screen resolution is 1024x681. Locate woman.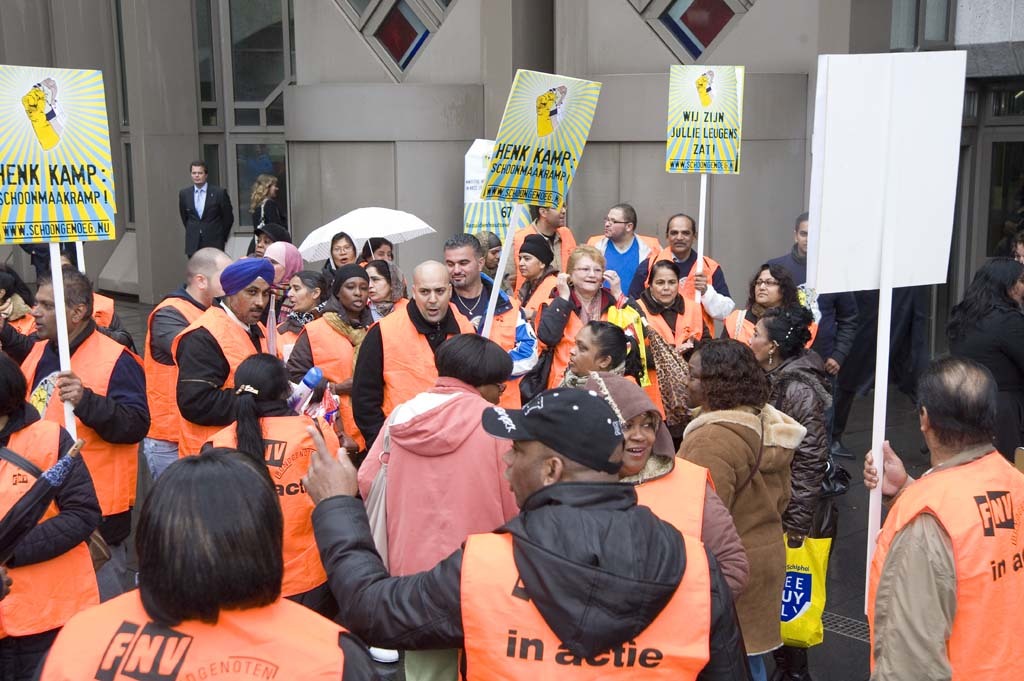
[left=323, top=227, right=360, bottom=282].
